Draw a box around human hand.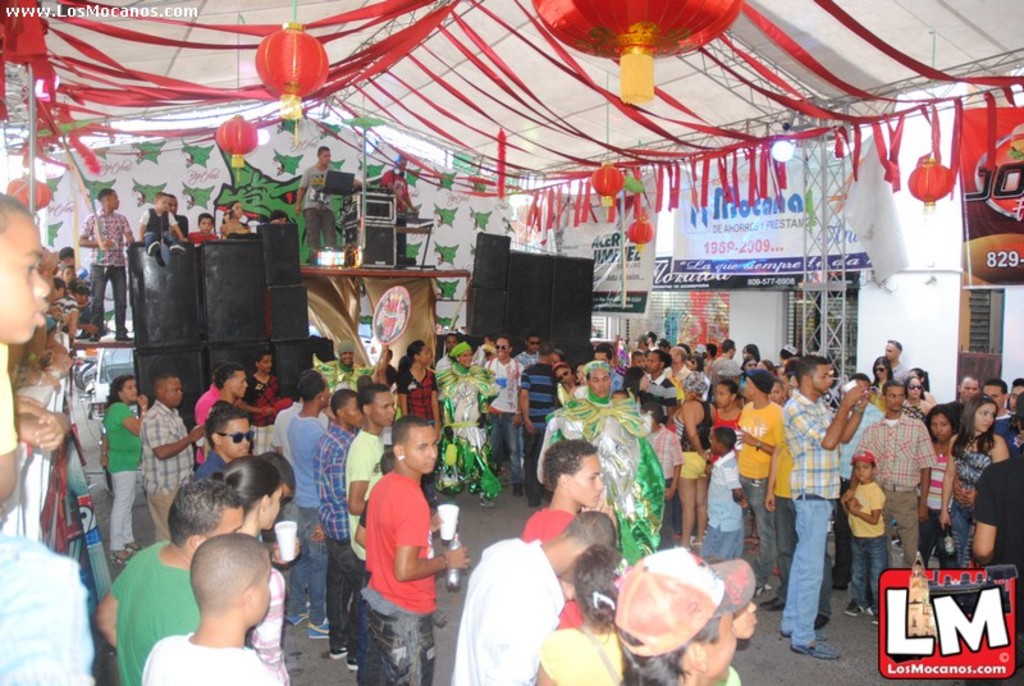
{"left": 439, "top": 543, "right": 472, "bottom": 572}.
